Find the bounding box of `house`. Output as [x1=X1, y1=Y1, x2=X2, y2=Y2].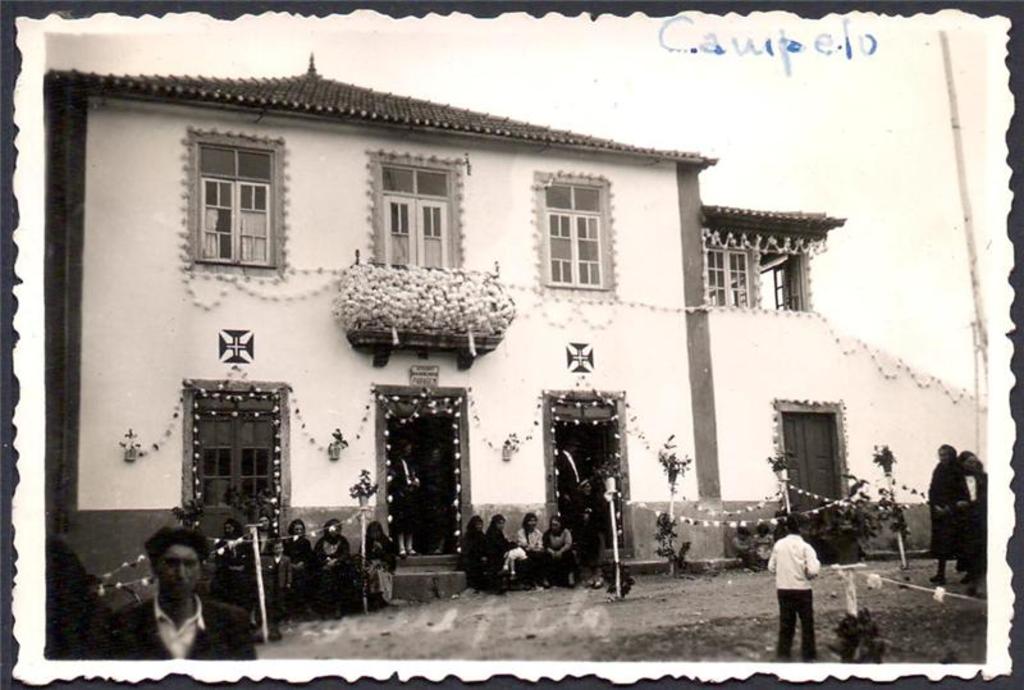
[x1=36, y1=0, x2=1005, y2=627].
